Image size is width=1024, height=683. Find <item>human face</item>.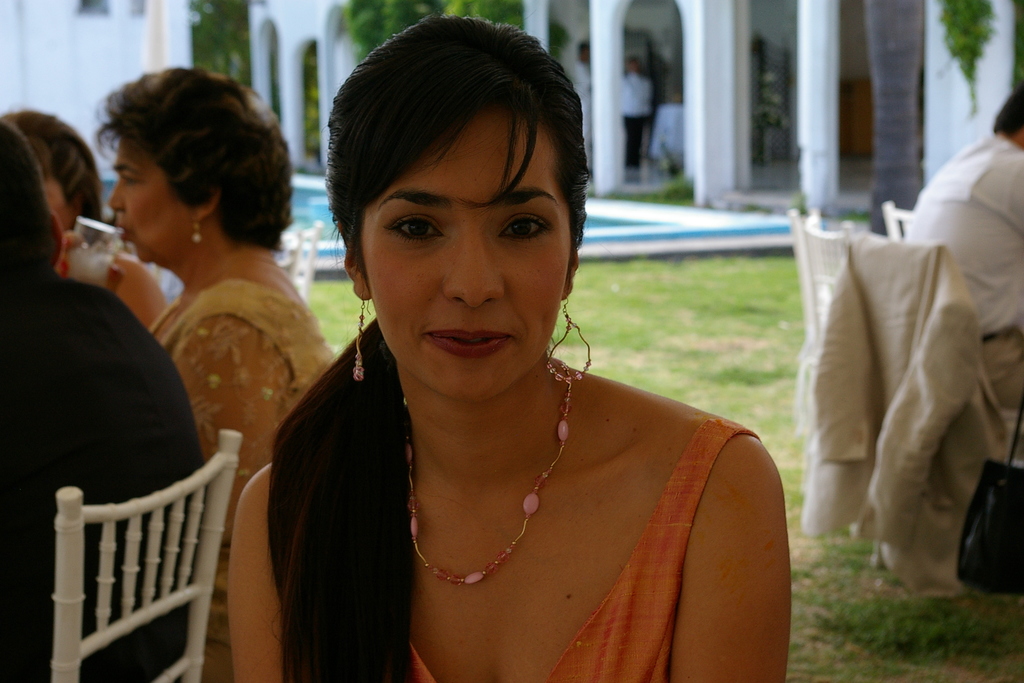
box(108, 142, 189, 262).
